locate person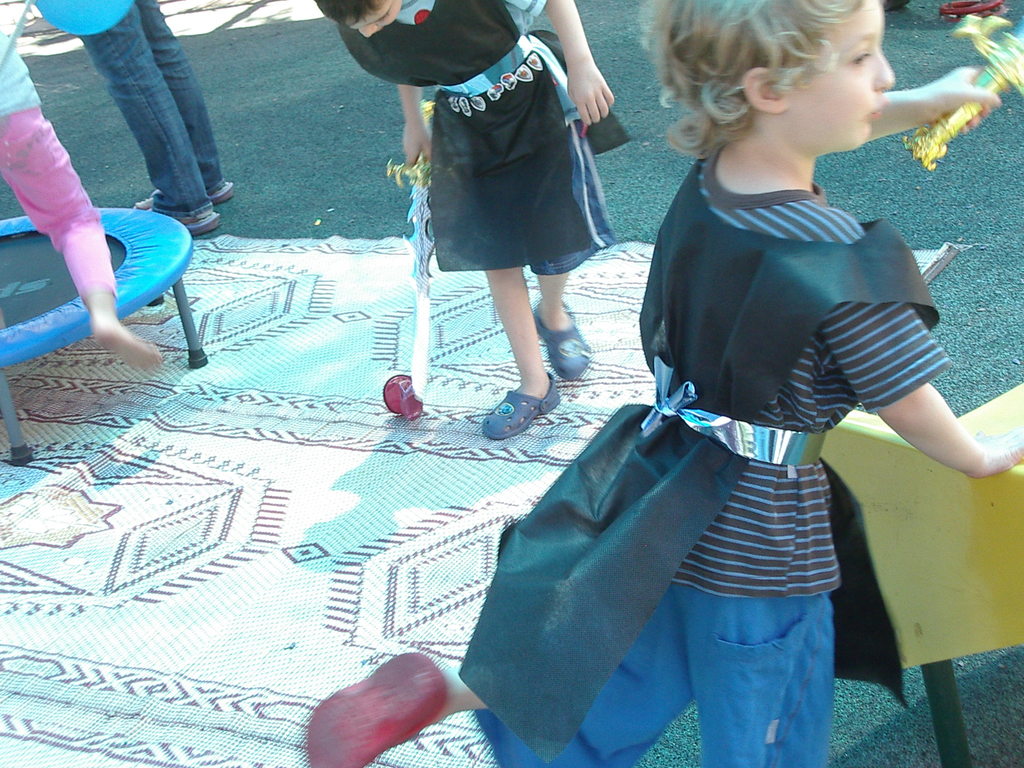
(307, 0, 1023, 767)
